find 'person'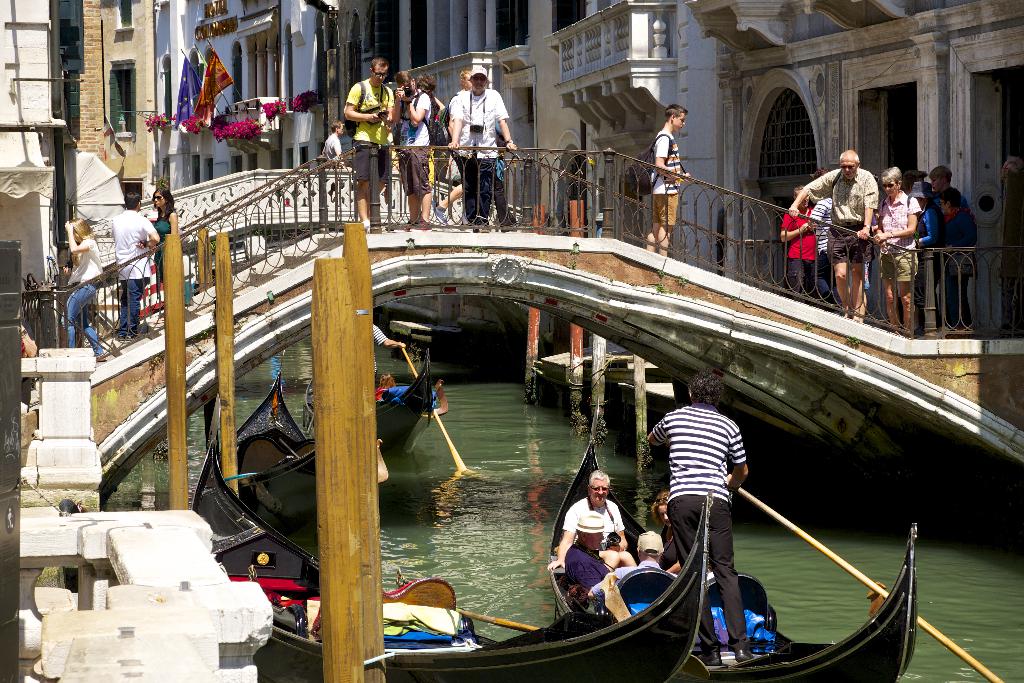
bbox=[413, 69, 449, 206]
